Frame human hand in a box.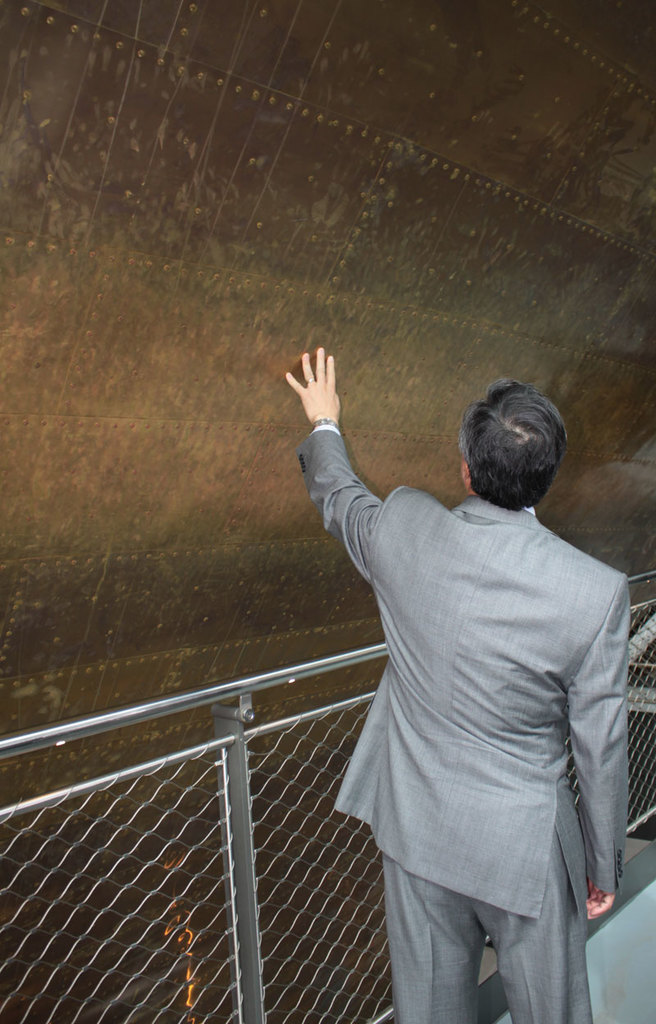
bbox=(584, 875, 617, 924).
